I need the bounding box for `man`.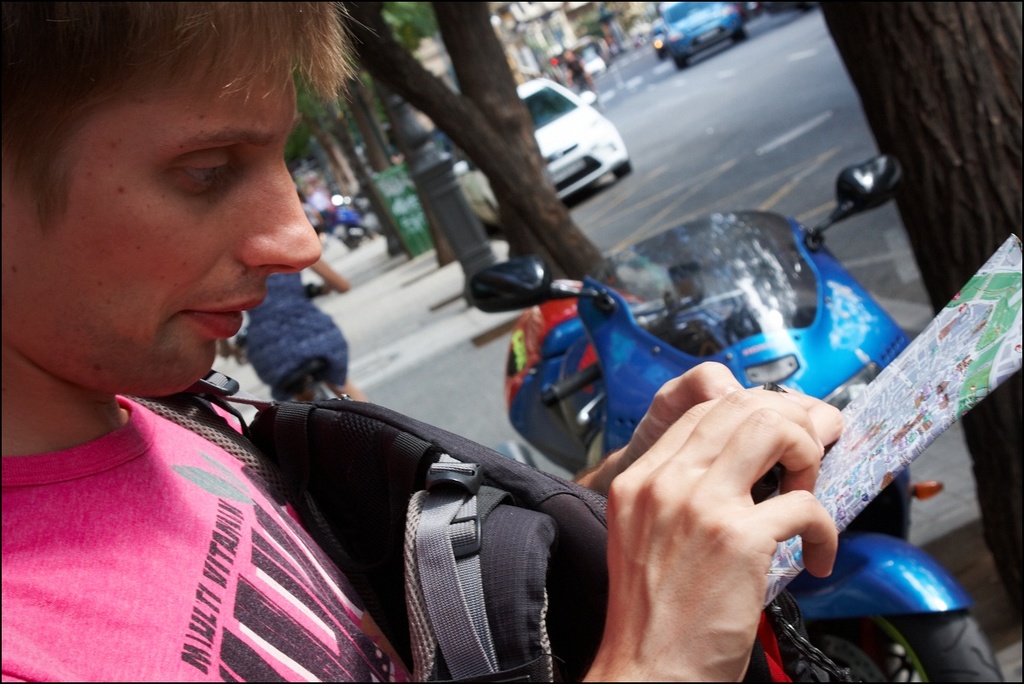
Here it is: 0, 65, 812, 665.
